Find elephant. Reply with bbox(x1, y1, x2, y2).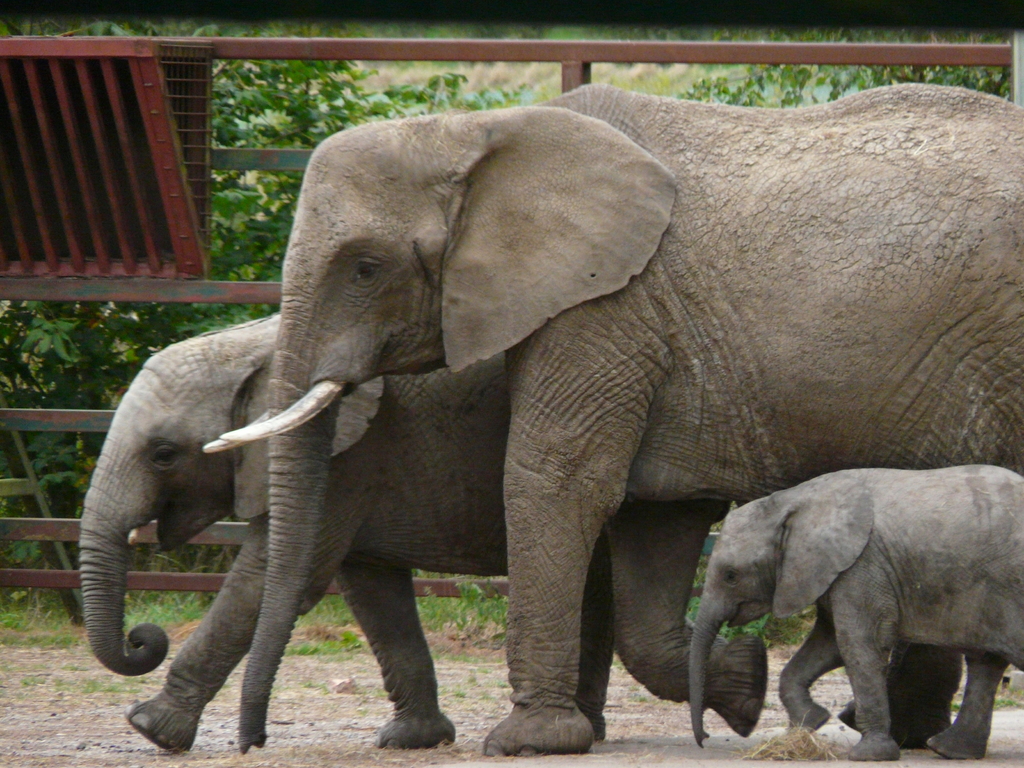
bbox(686, 460, 1023, 759).
